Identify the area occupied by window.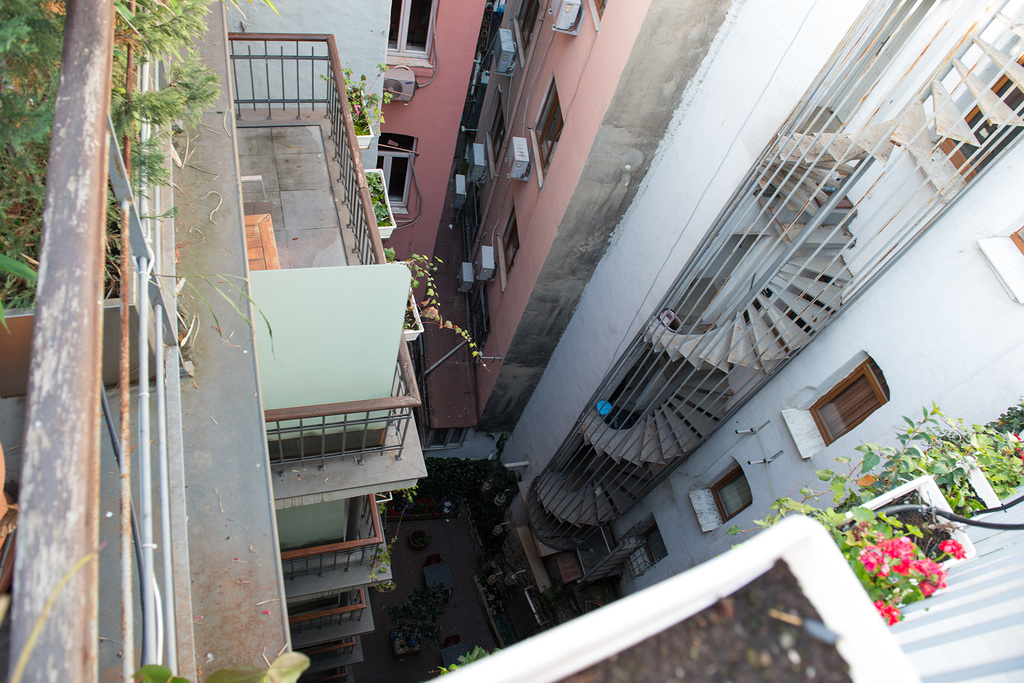
Area: 640:521:666:566.
